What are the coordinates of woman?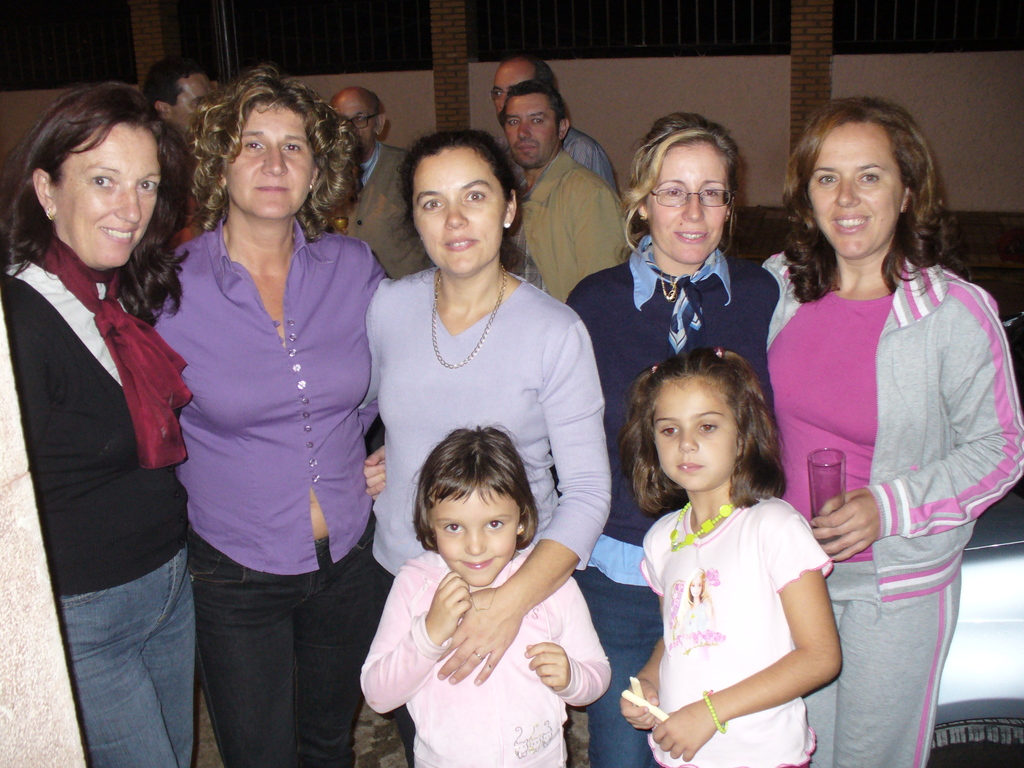
BBox(6, 72, 208, 751).
